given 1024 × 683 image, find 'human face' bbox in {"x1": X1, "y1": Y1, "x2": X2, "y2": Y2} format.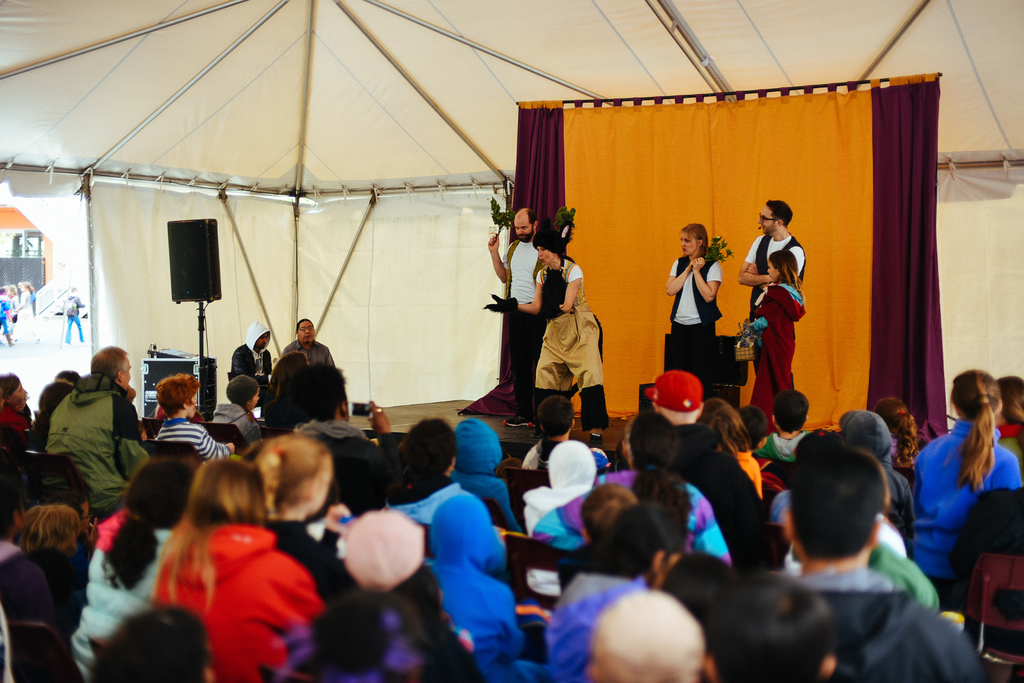
{"x1": 536, "y1": 242, "x2": 553, "y2": 267}.
